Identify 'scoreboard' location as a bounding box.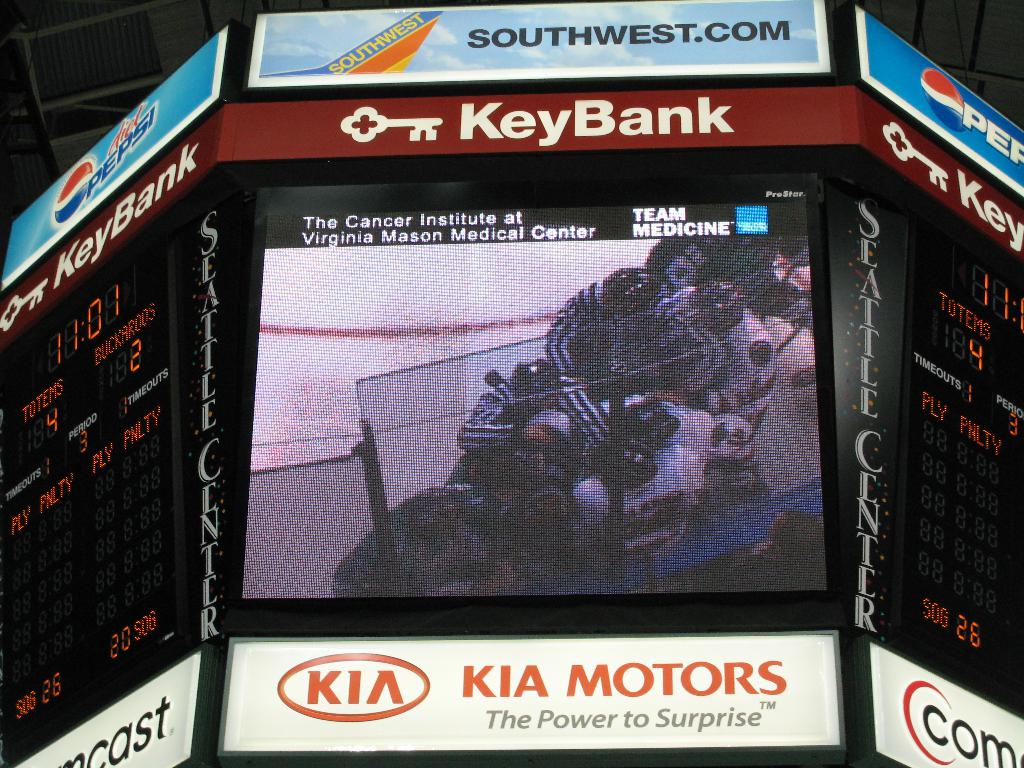
crop(7, 46, 257, 767).
